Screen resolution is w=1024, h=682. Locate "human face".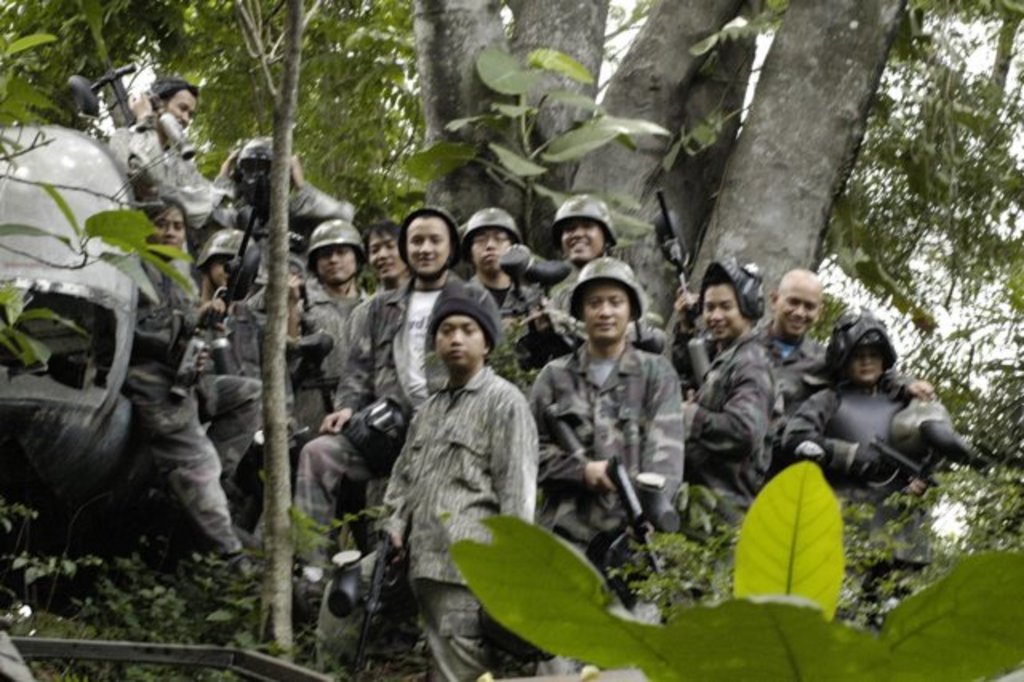
BBox(562, 219, 605, 259).
